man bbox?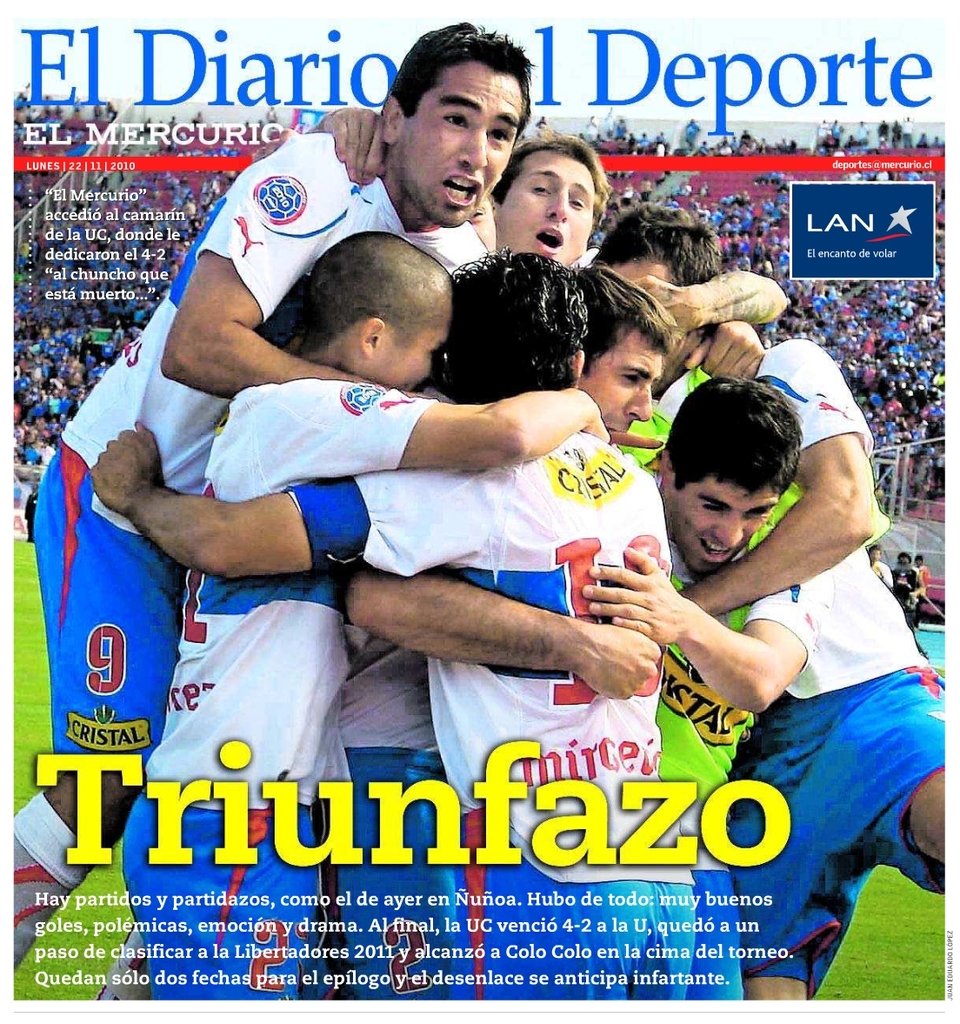
(left=914, top=554, right=931, bottom=597)
